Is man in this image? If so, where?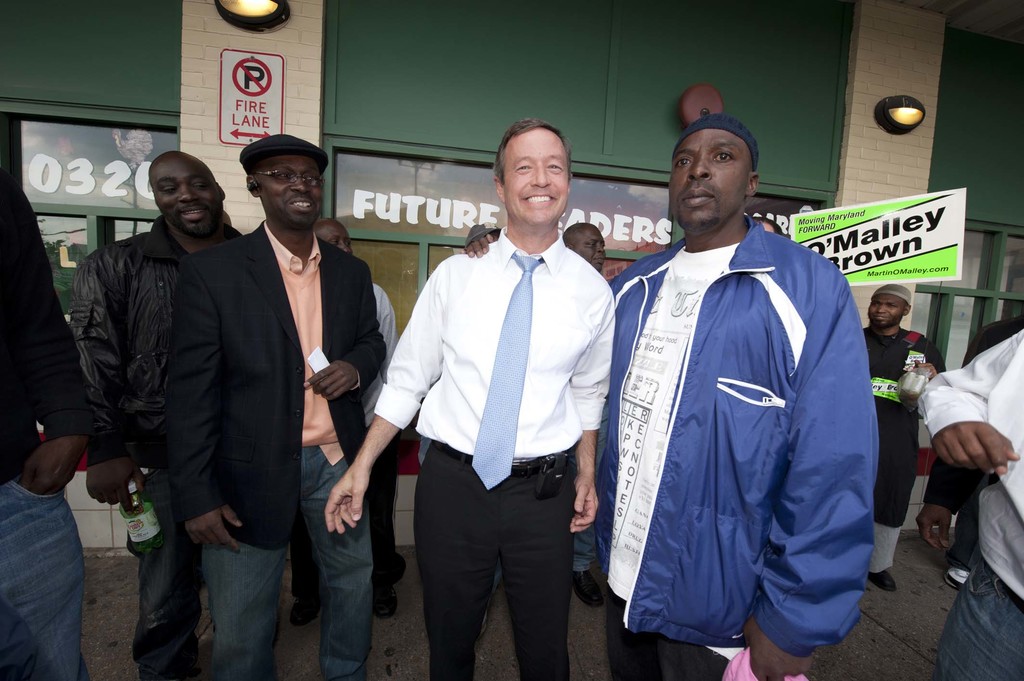
Yes, at bbox(159, 129, 387, 680).
